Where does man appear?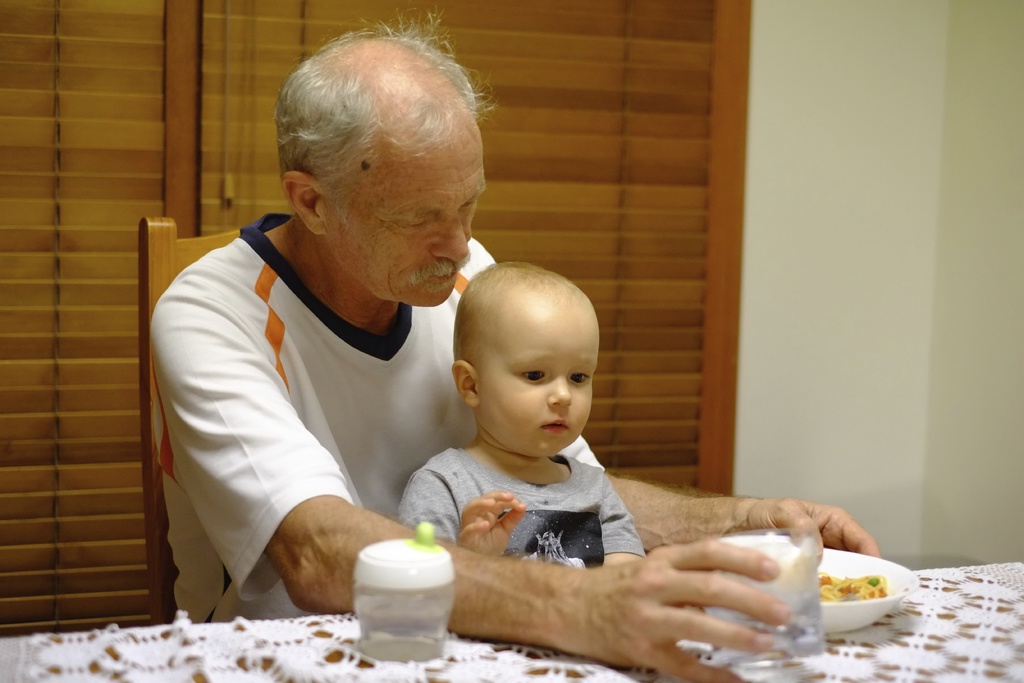
Appears at (x1=141, y1=58, x2=575, y2=661).
